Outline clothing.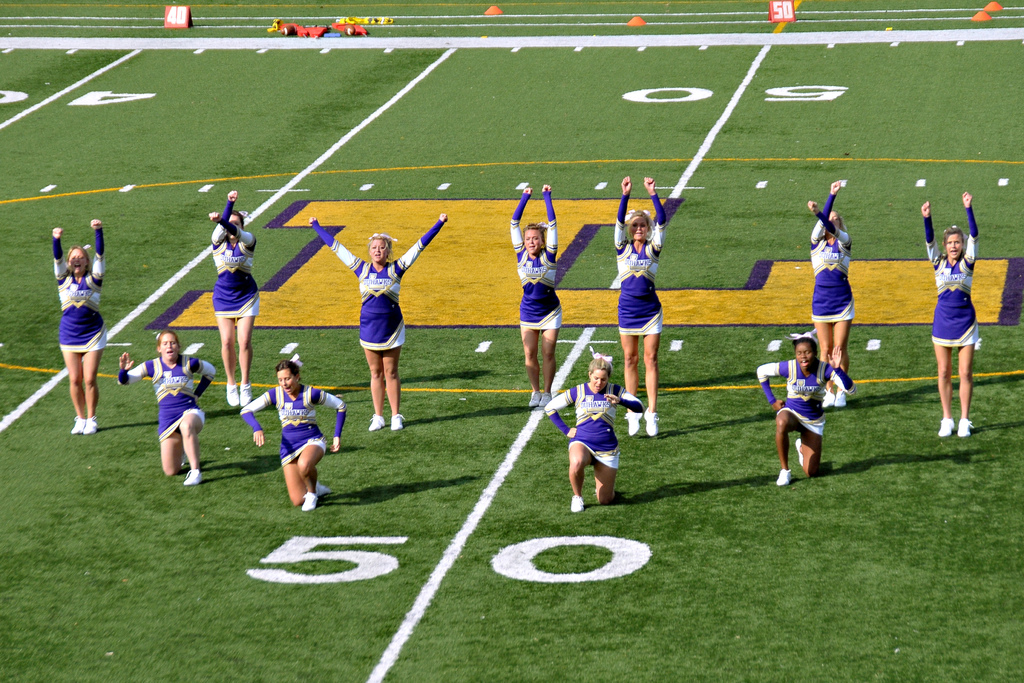
Outline: locate(310, 219, 445, 353).
